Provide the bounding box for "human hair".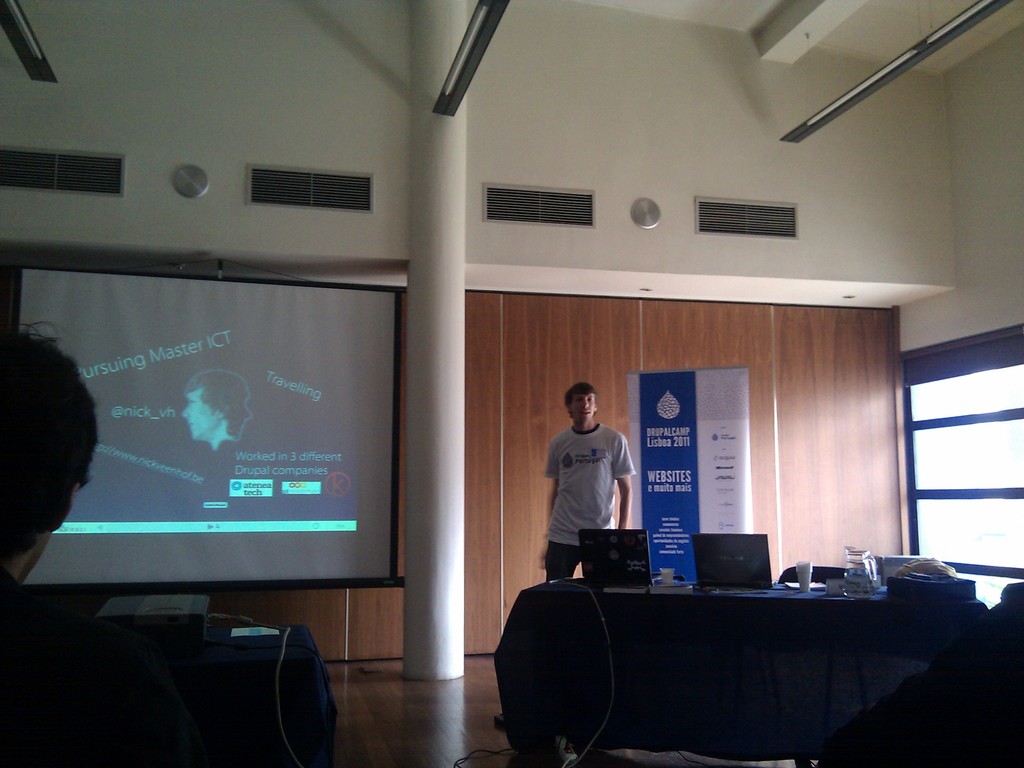
<box>564,383,596,406</box>.
